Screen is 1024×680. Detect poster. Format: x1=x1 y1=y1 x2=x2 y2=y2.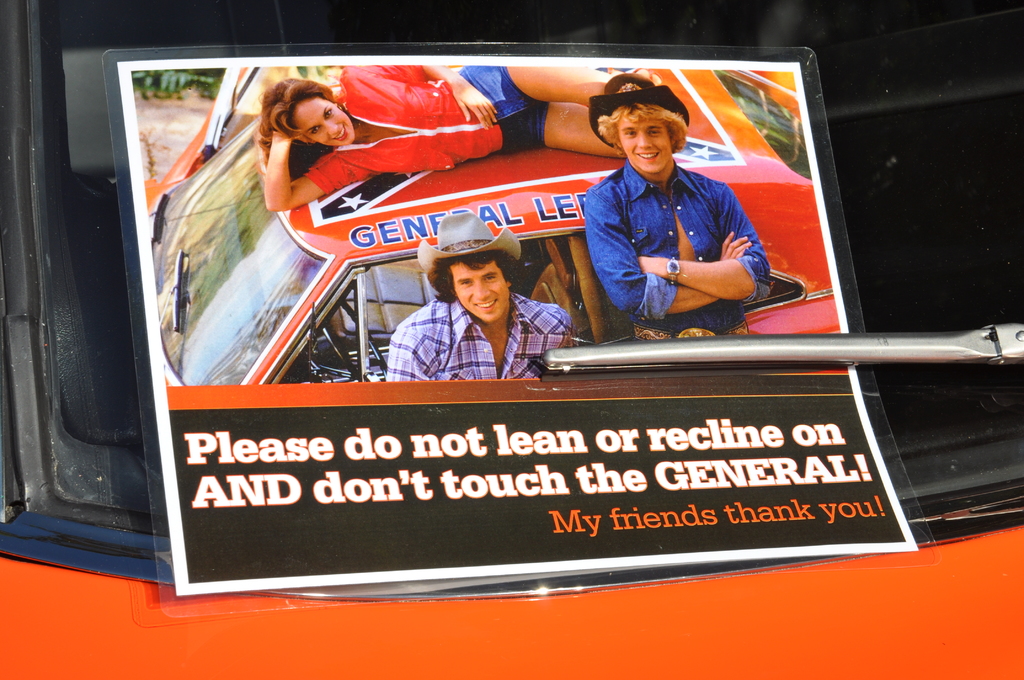
x1=113 y1=60 x2=913 y2=596.
